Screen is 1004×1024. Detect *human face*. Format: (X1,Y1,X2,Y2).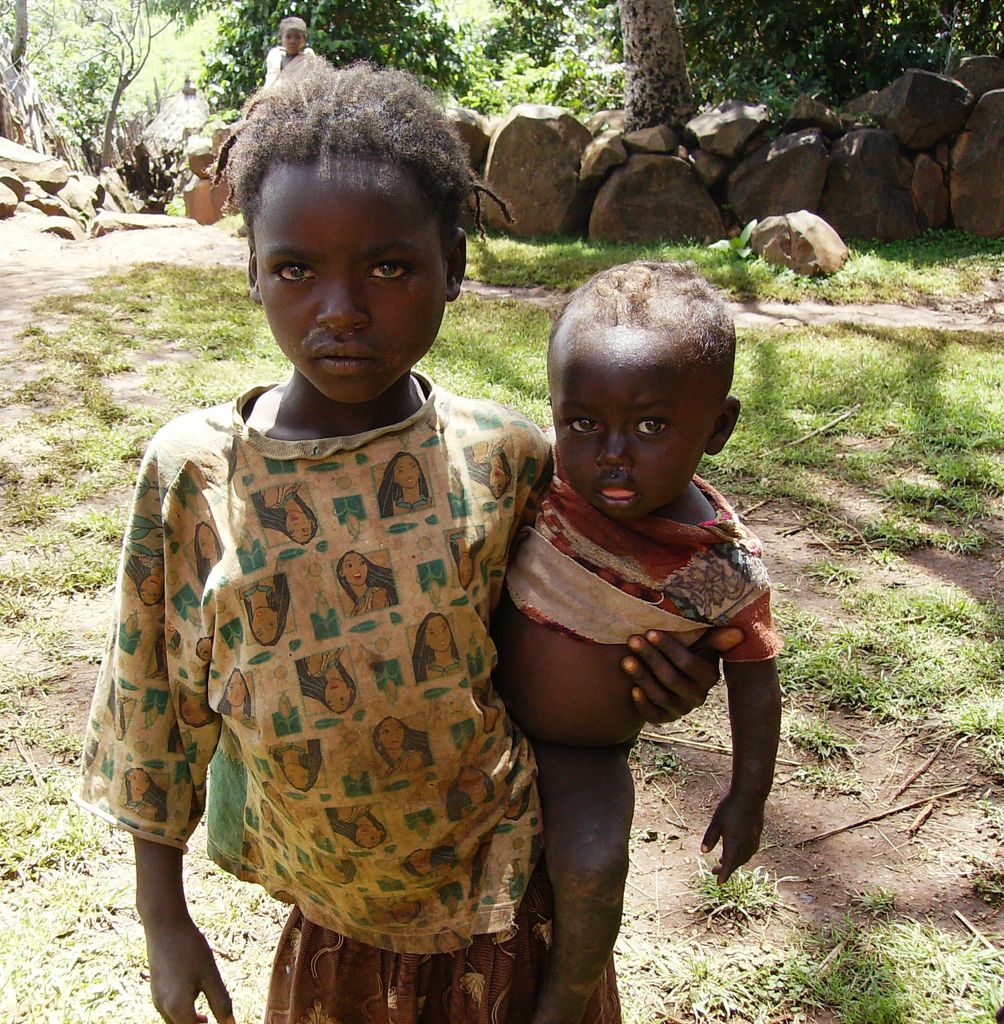
(483,700,502,730).
